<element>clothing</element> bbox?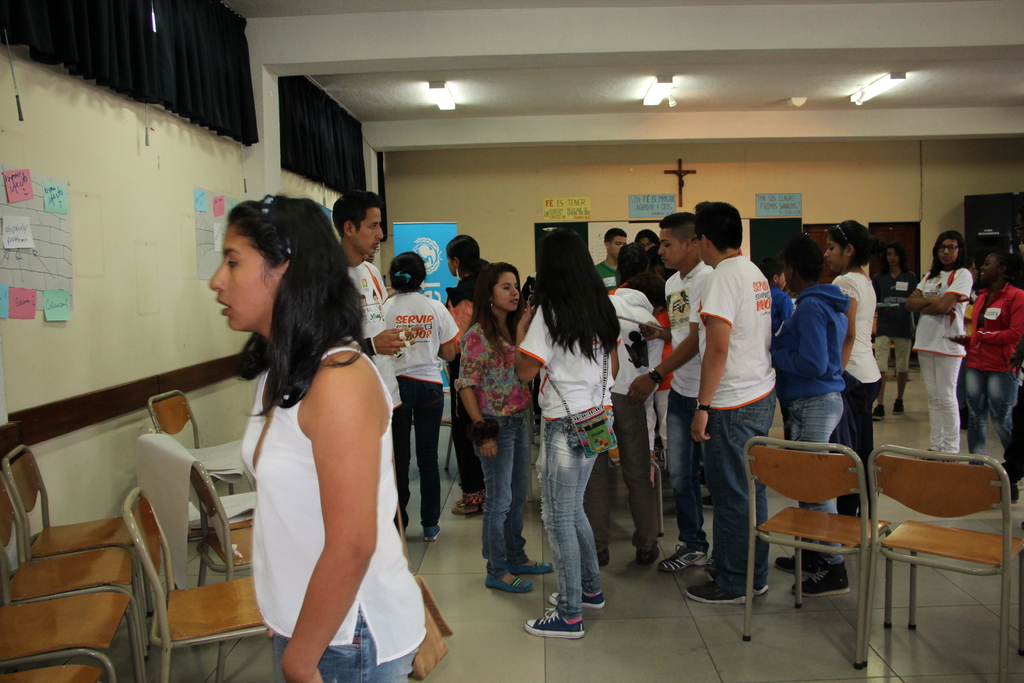
region(781, 285, 838, 414)
